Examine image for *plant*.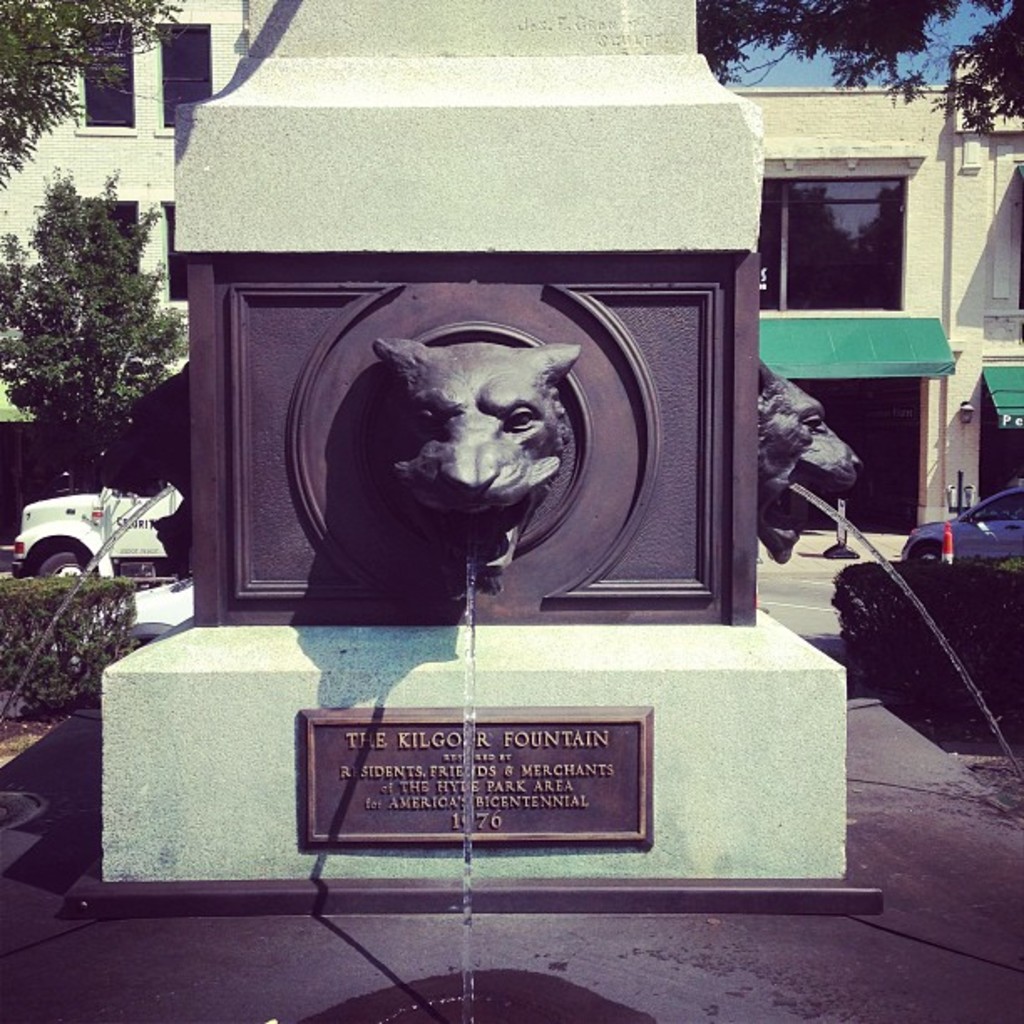
Examination result: rect(0, 162, 189, 480).
